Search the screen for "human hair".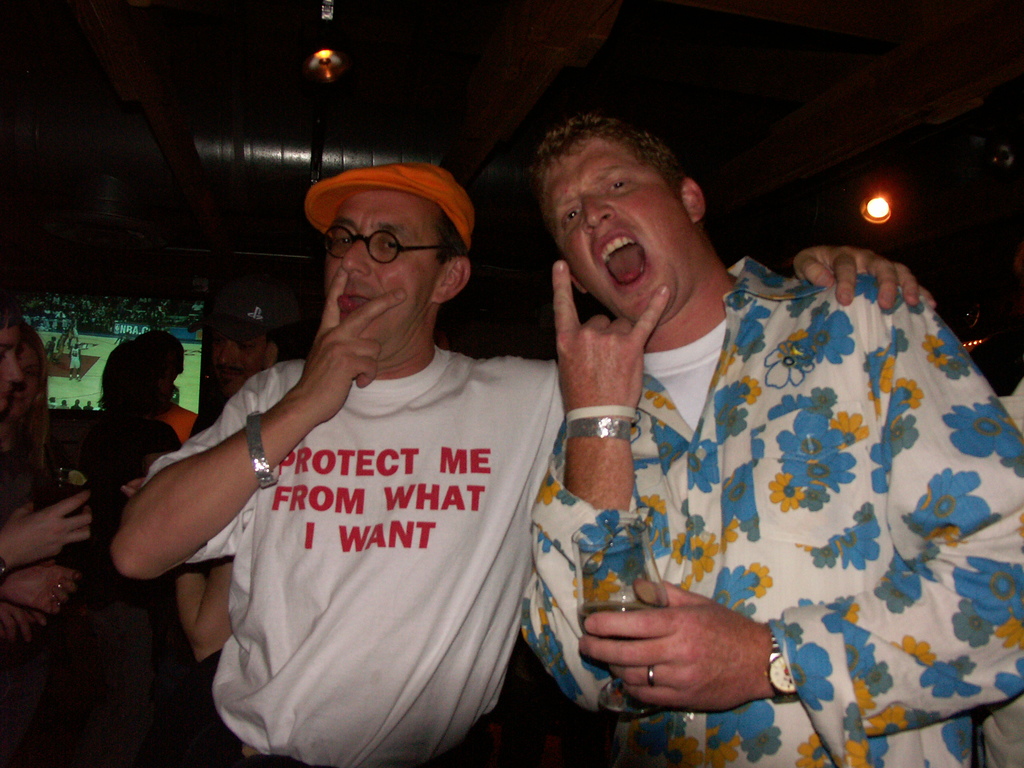
Found at 536 112 690 281.
